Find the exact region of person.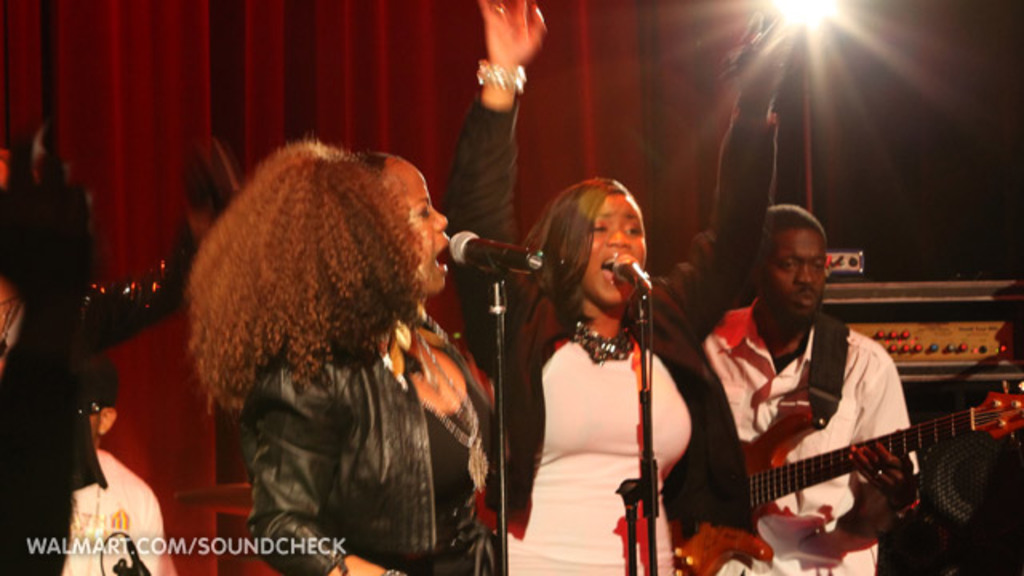
Exact region: locate(438, 0, 797, 574).
